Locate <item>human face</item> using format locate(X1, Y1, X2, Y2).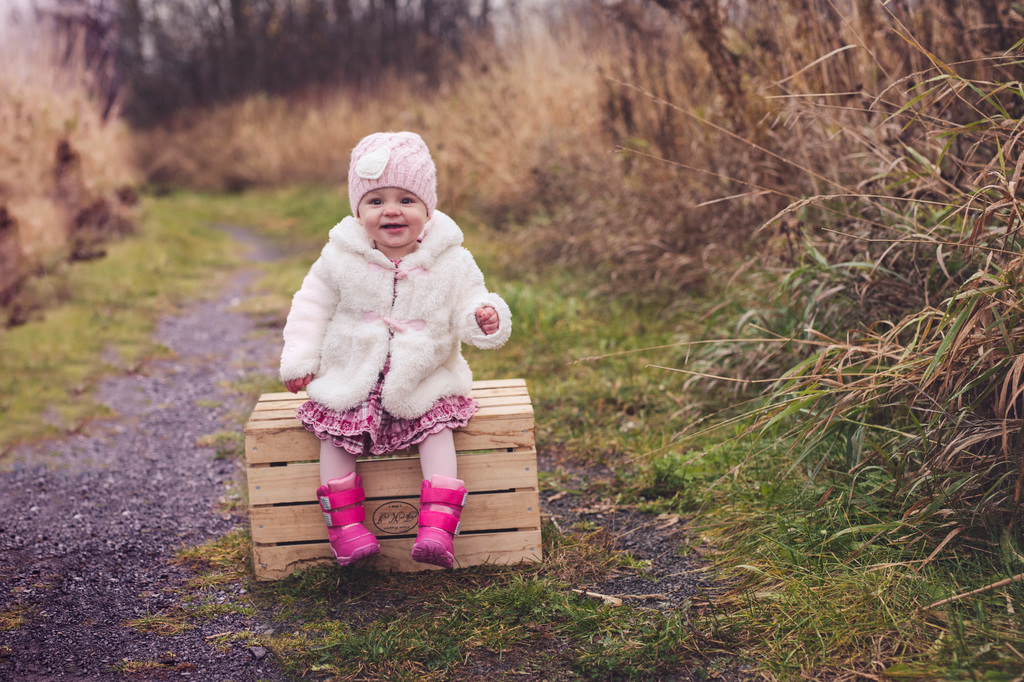
locate(360, 189, 426, 246).
